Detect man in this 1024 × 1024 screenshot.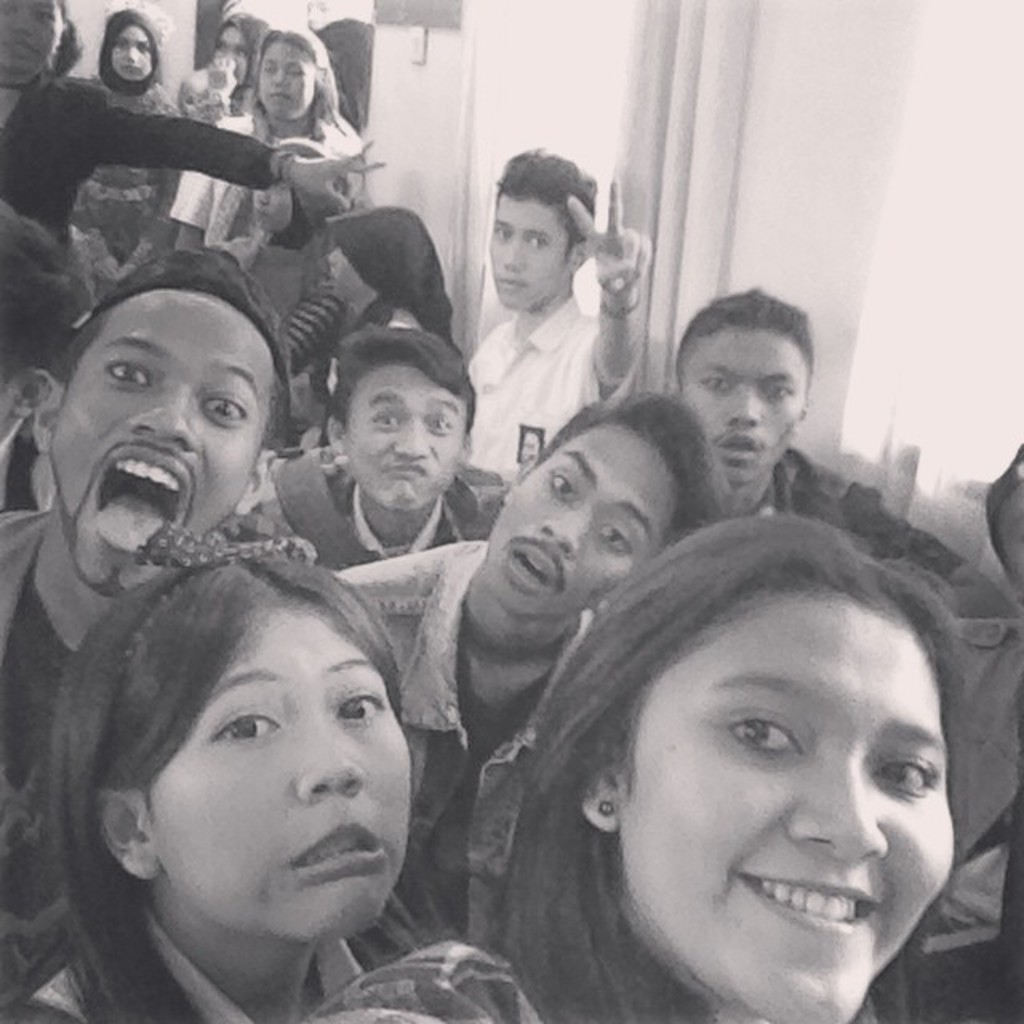
Detection: [0, 243, 322, 1022].
